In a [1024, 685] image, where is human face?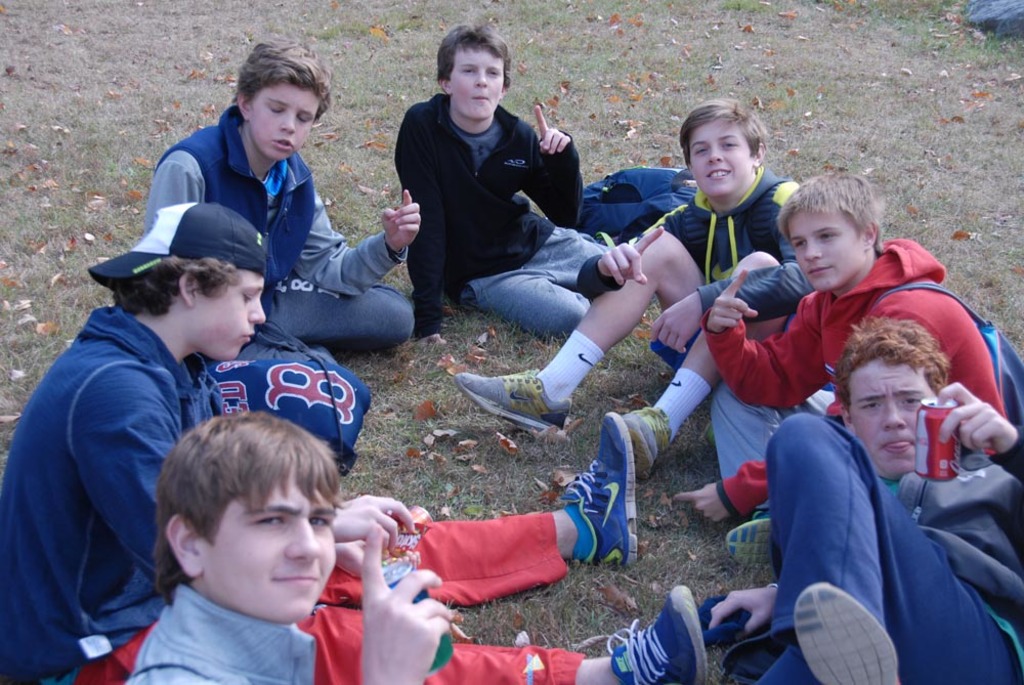
Rect(254, 90, 321, 160).
